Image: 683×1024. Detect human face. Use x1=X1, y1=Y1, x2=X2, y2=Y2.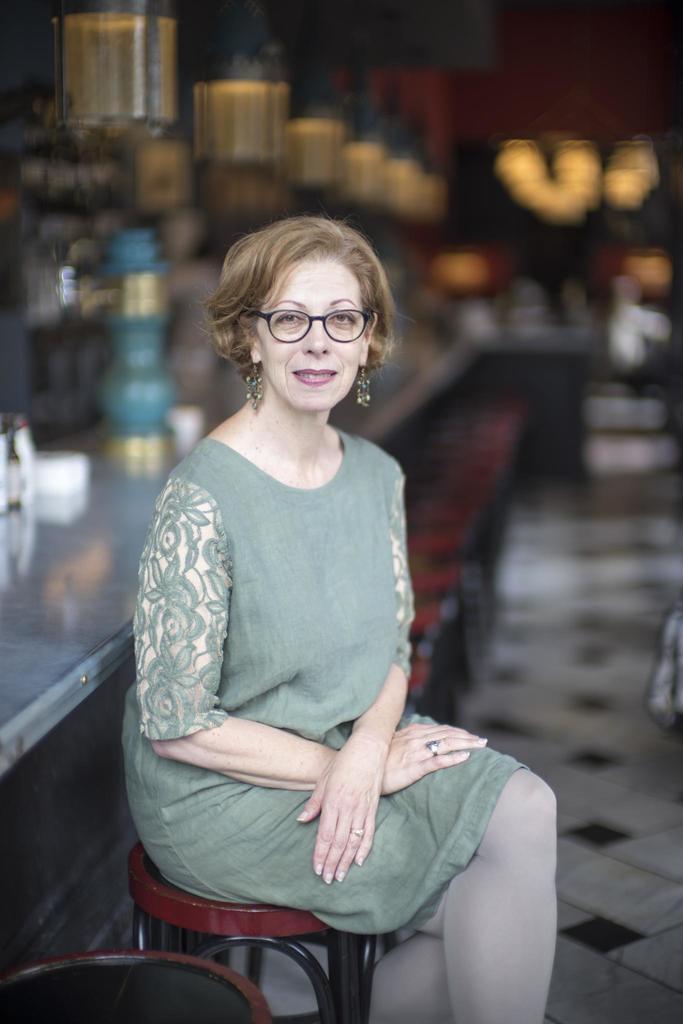
x1=258, y1=268, x2=362, y2=410.
